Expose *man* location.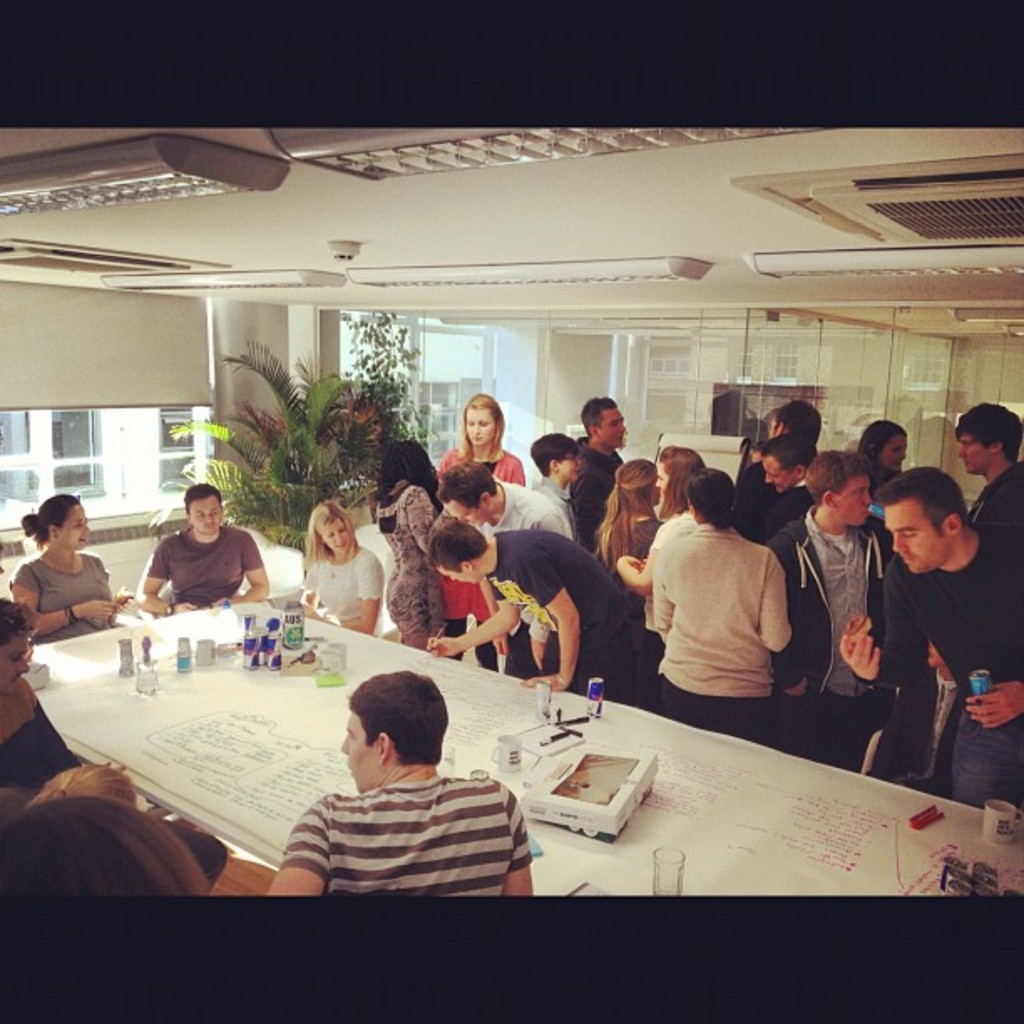
Exposed at <box>0,596,37,696</box>.
